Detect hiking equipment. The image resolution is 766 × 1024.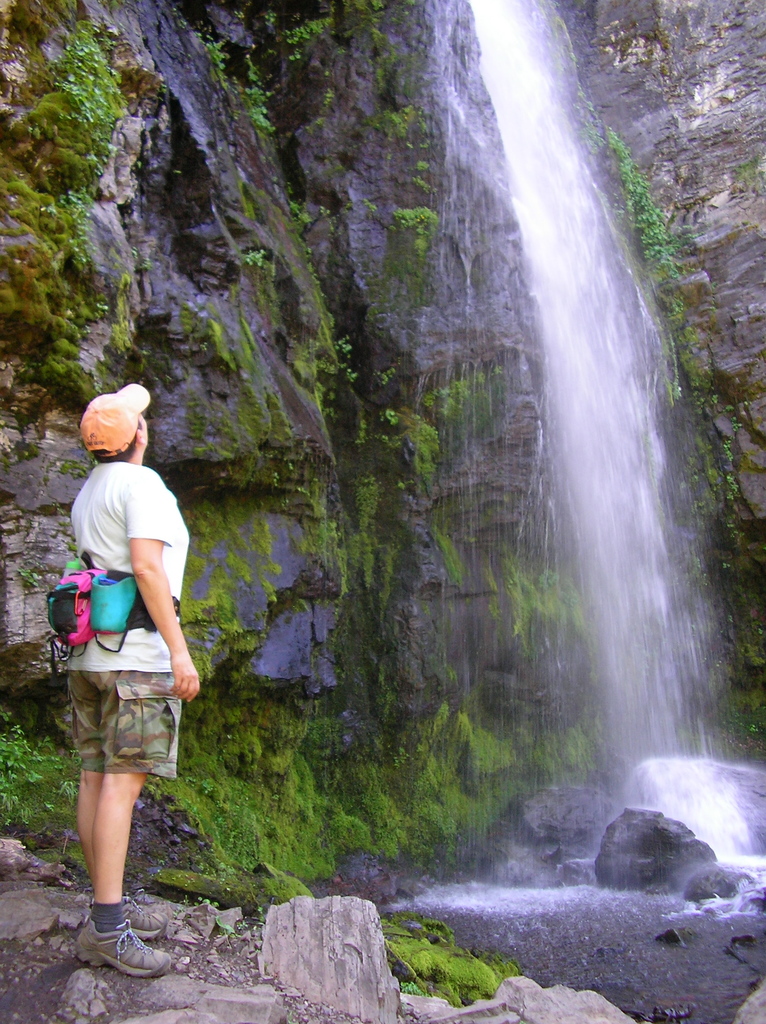
73,918,168,980.
